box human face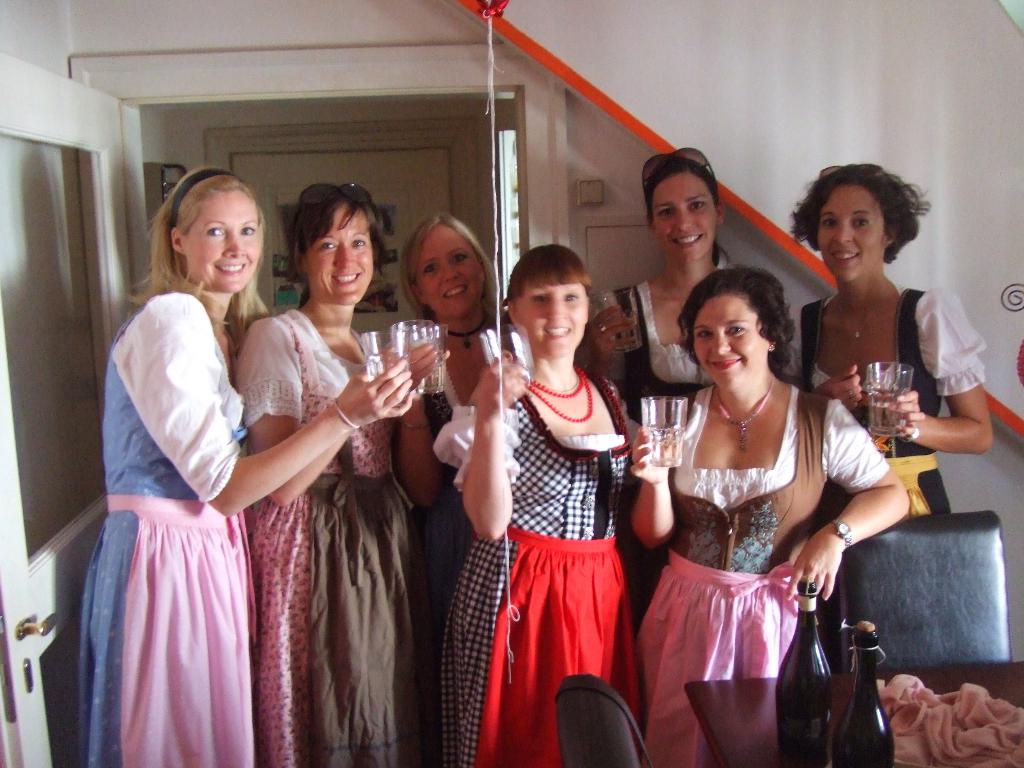
box=[817, 177, 881, 276]
